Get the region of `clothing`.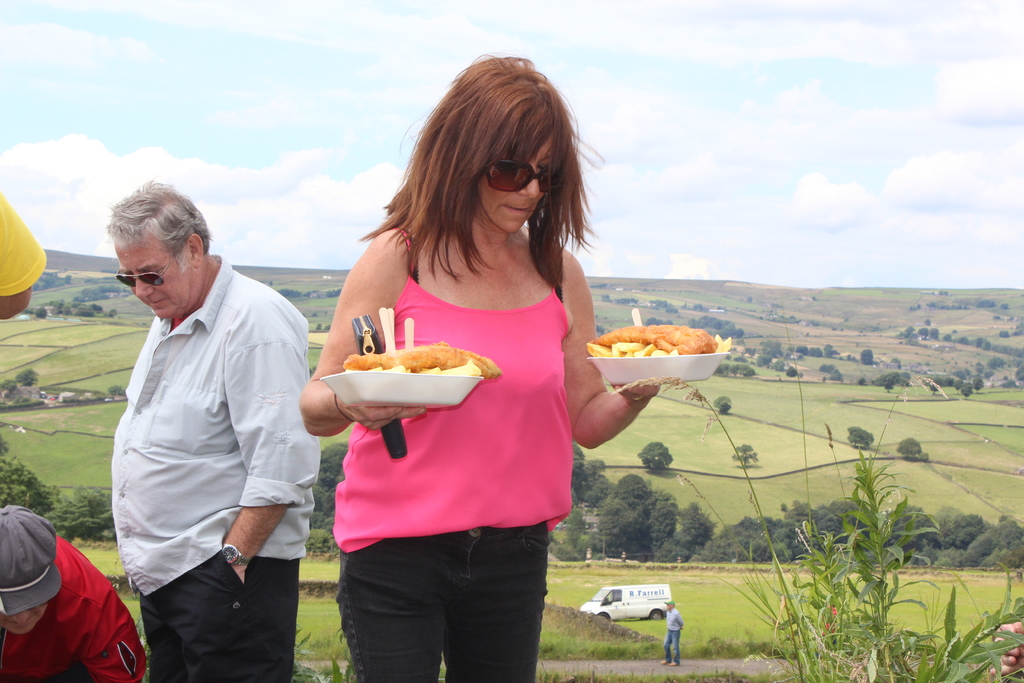
pyautogui.locateOnScreen(331, 226, 587, 680).
